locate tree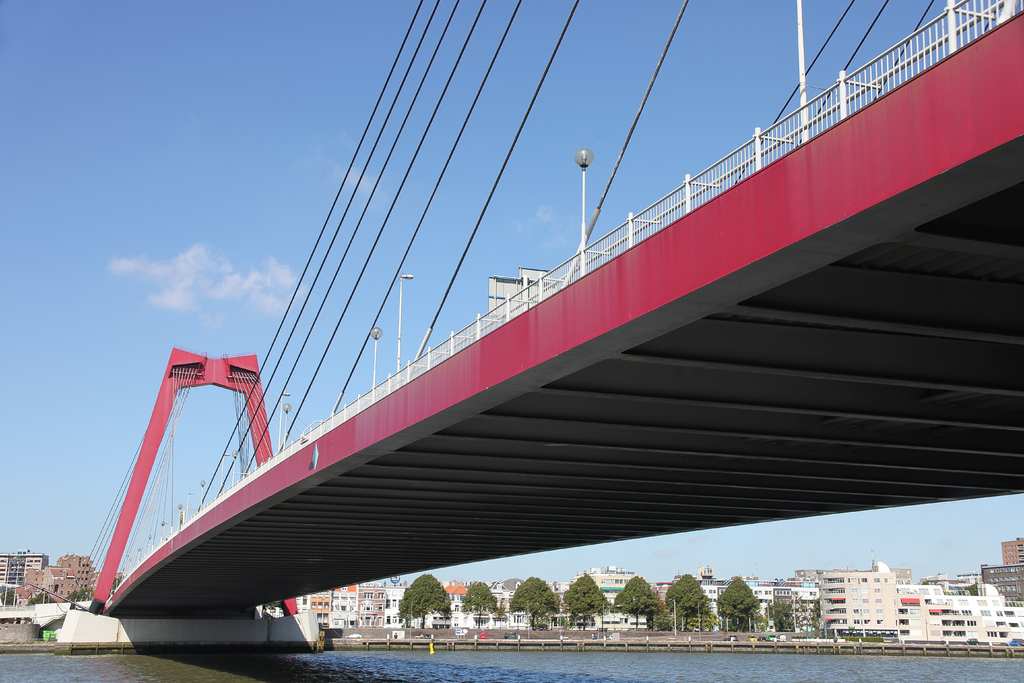
x1=396 y1=571 x2=455 y2=623
